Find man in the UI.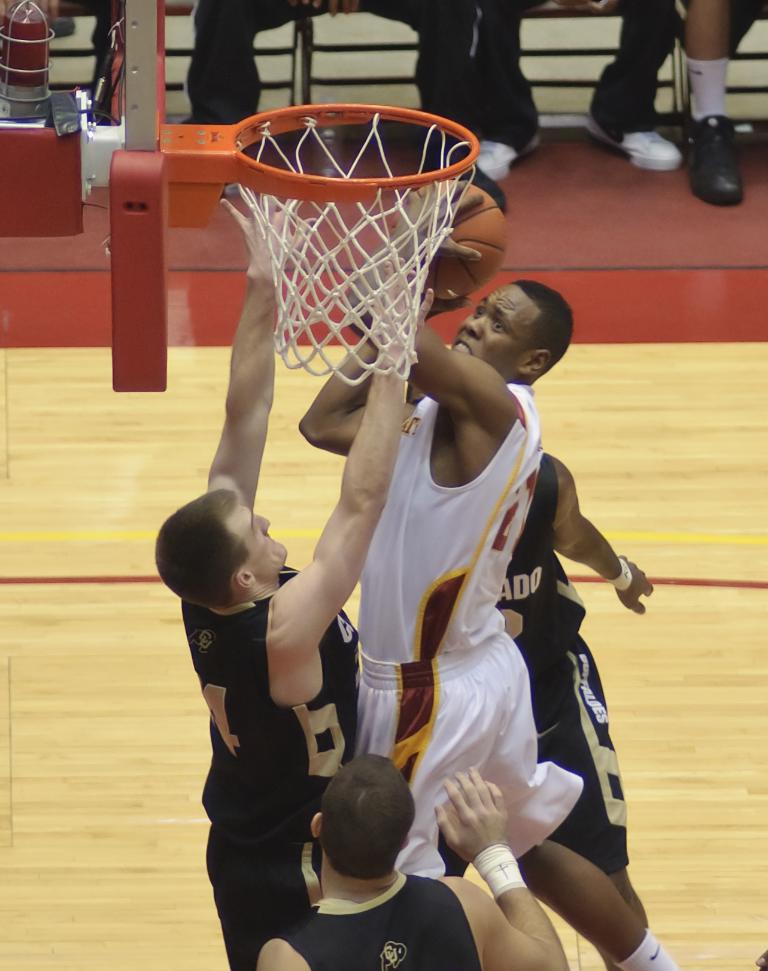
UI element at [left=259, top=754, right=568, bottom=970].
